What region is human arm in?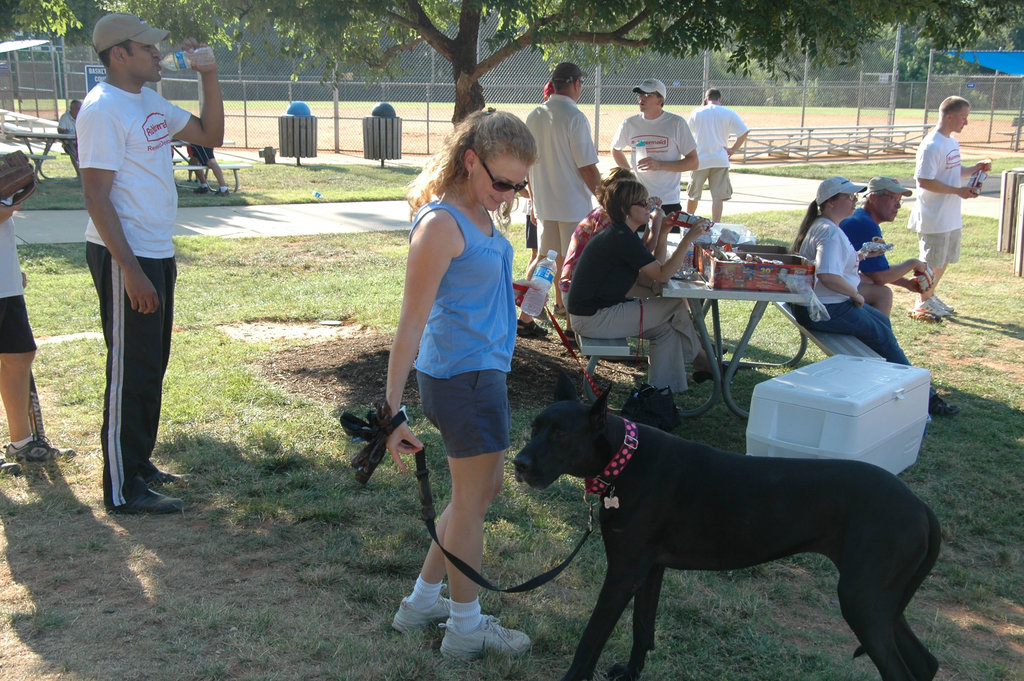
box(641, 119, 700, 174).
